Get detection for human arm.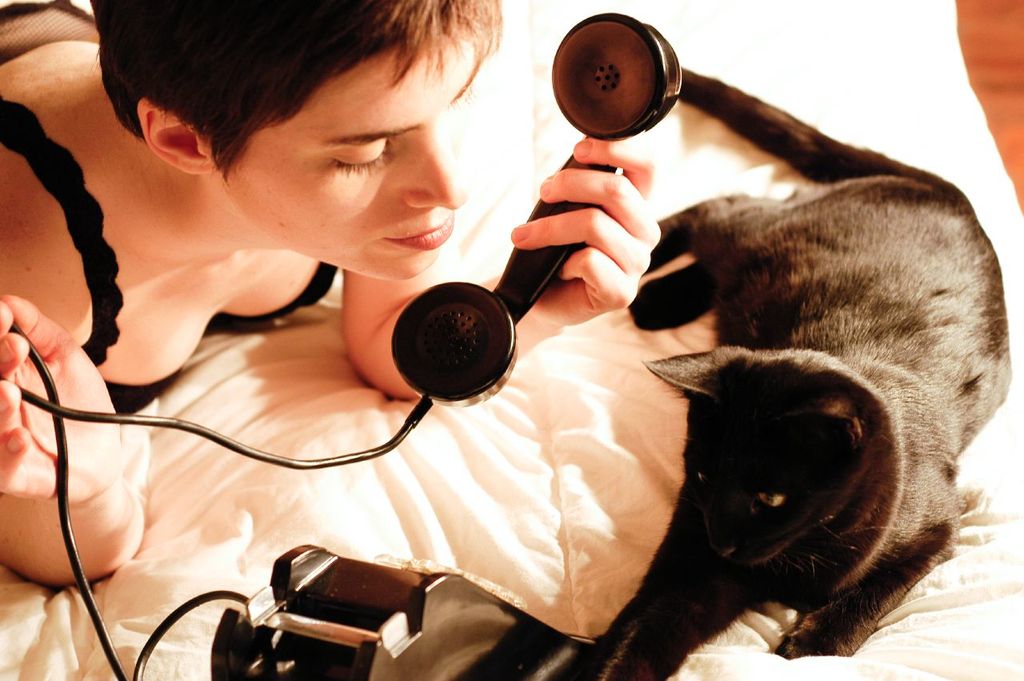
Detection: select_region(0, 295, 143, 588).
